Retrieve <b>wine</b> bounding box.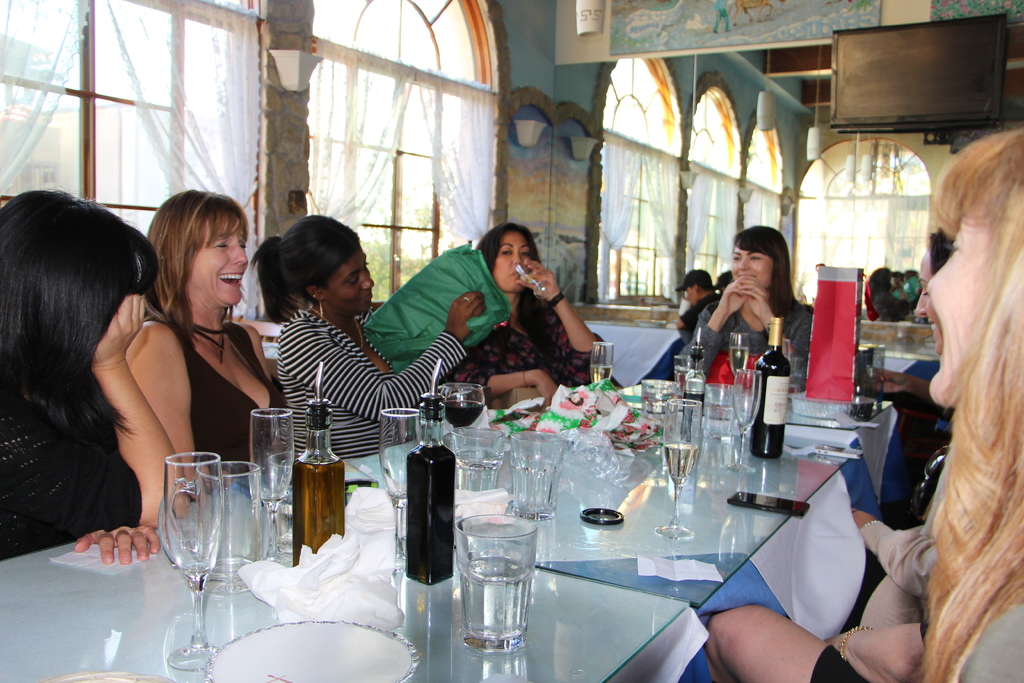
Bounding box: BBox(590, 362, 612, 383).
